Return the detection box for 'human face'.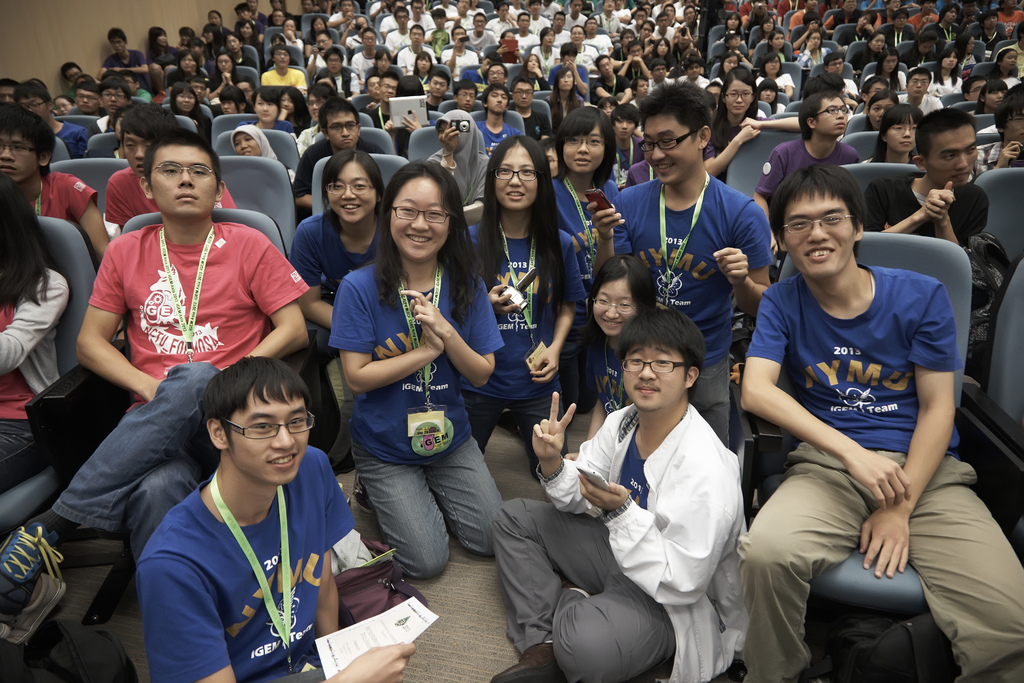
BBox(627, 42, 646, 58).
